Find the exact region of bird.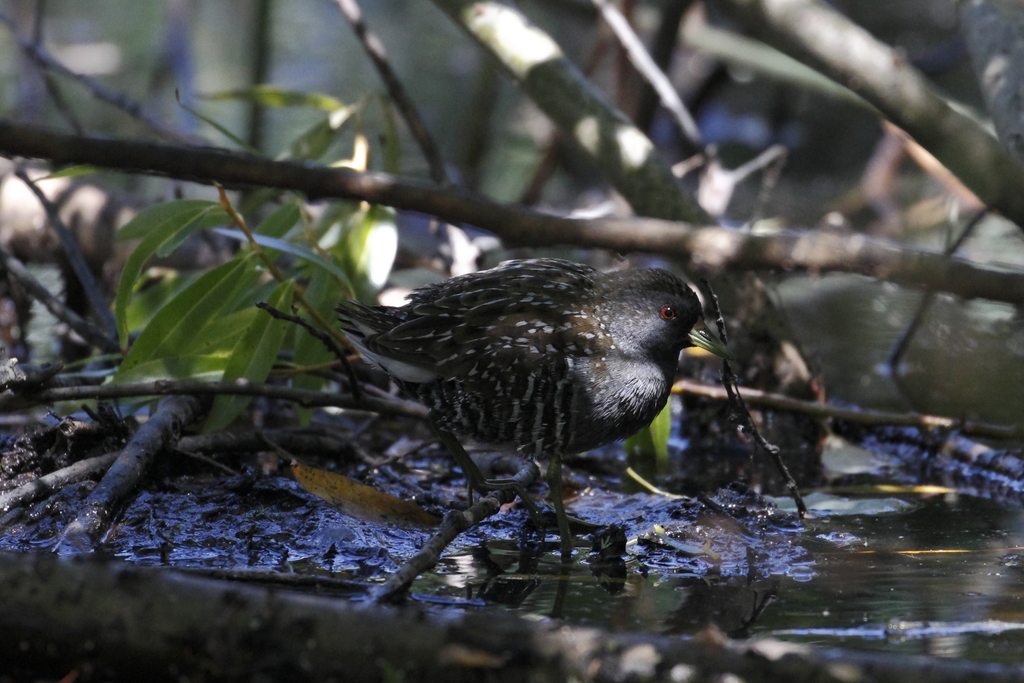
Exact region: x1=325 y1=254 x2=750 y2=560.
